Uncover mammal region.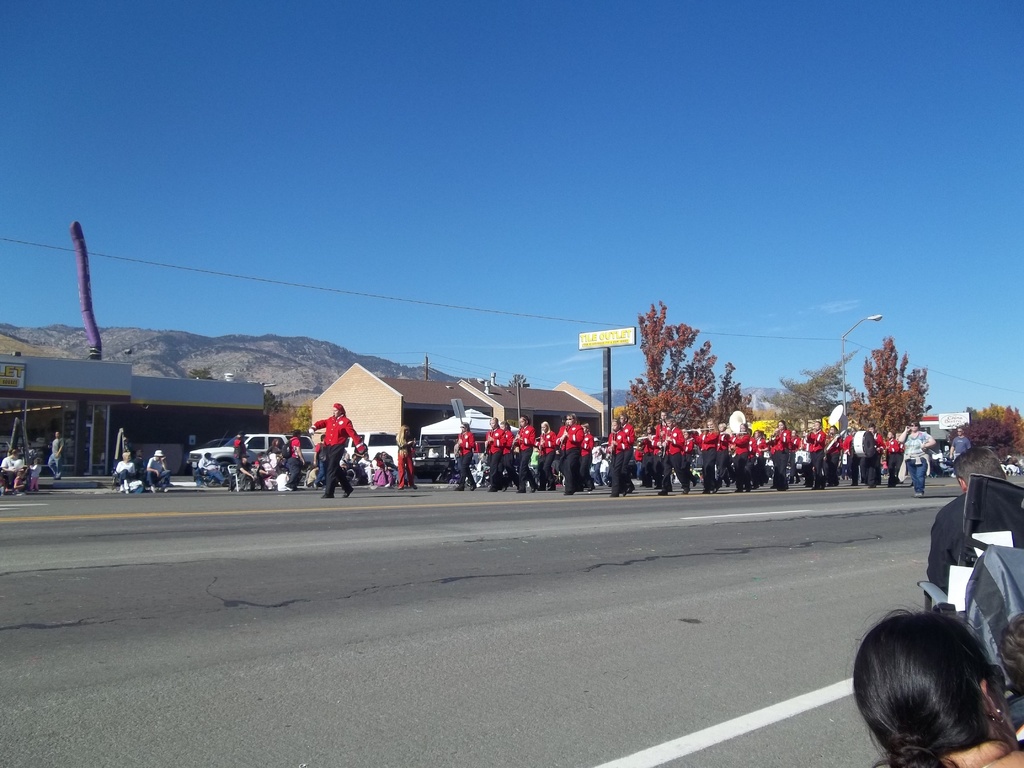
Uncovered: BBox(314, 435, 332, 489).
